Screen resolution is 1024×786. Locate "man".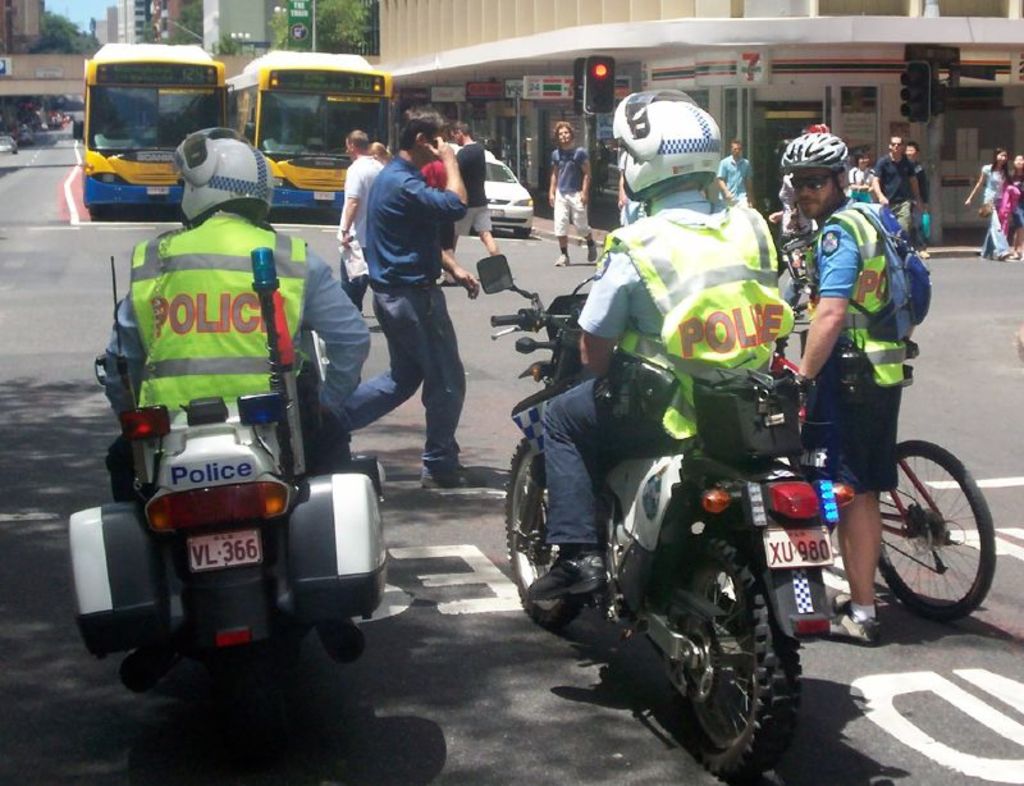
(320, 111, 484, 485).
